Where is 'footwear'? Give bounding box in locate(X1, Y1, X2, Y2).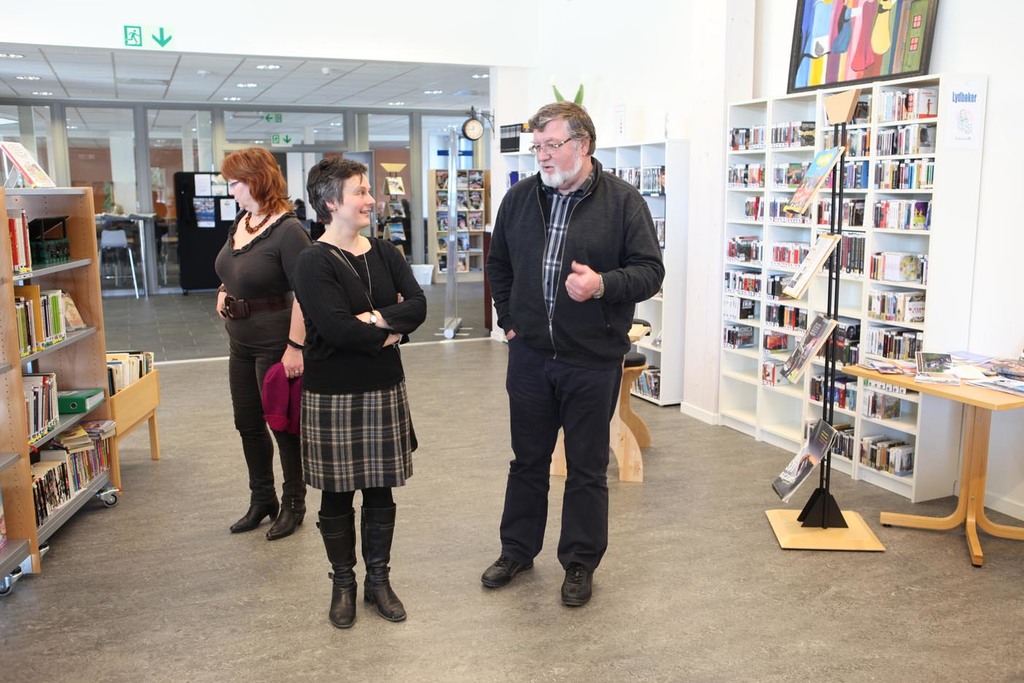
locate(309, 521, 397, 638).
